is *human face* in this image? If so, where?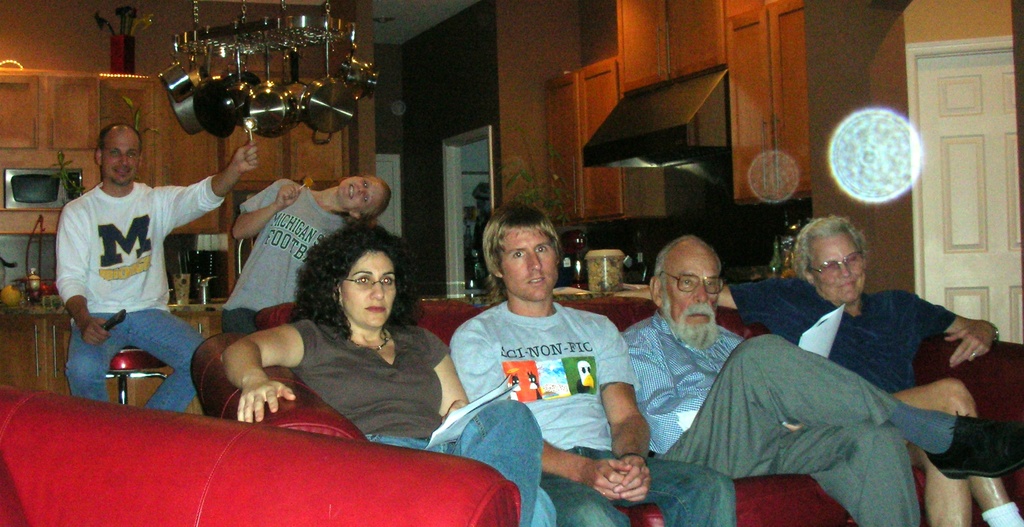
Yes, at [x1=667, y1=250, x2=719, y2=327].
